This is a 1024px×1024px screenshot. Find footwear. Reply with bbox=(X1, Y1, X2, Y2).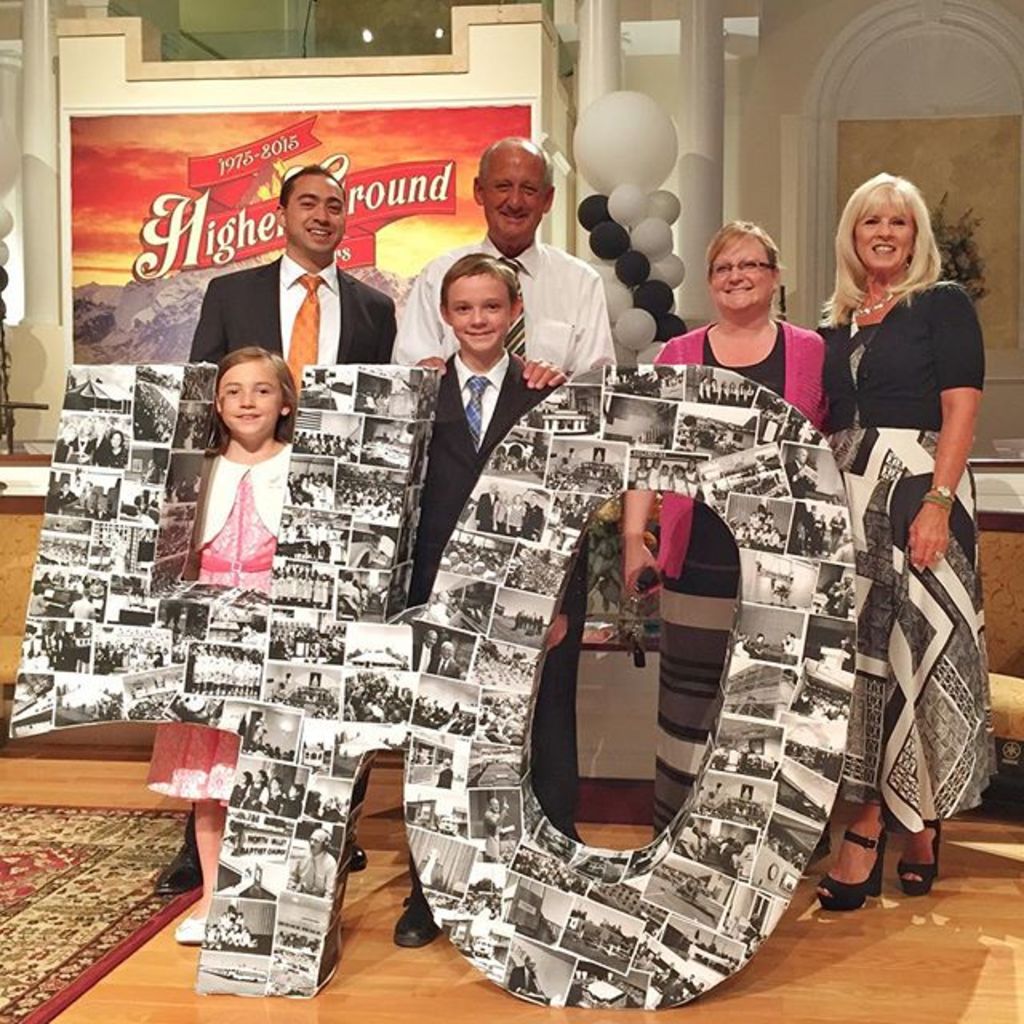
bbox=(387, 893, 438, 949).
